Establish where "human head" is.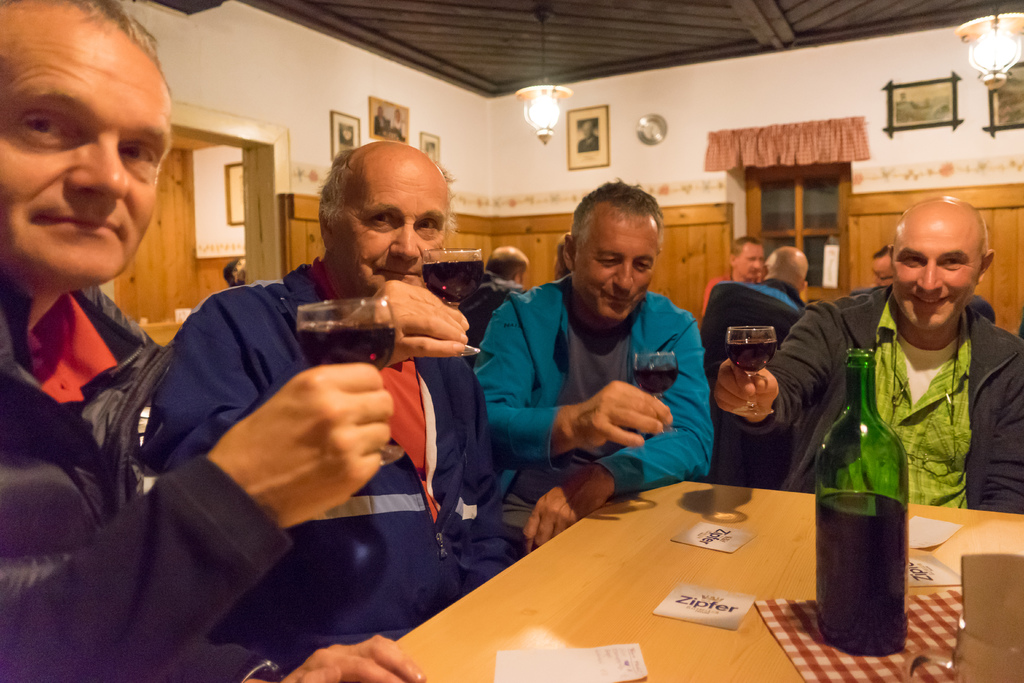
Established at [565, 177, 662, 325].
